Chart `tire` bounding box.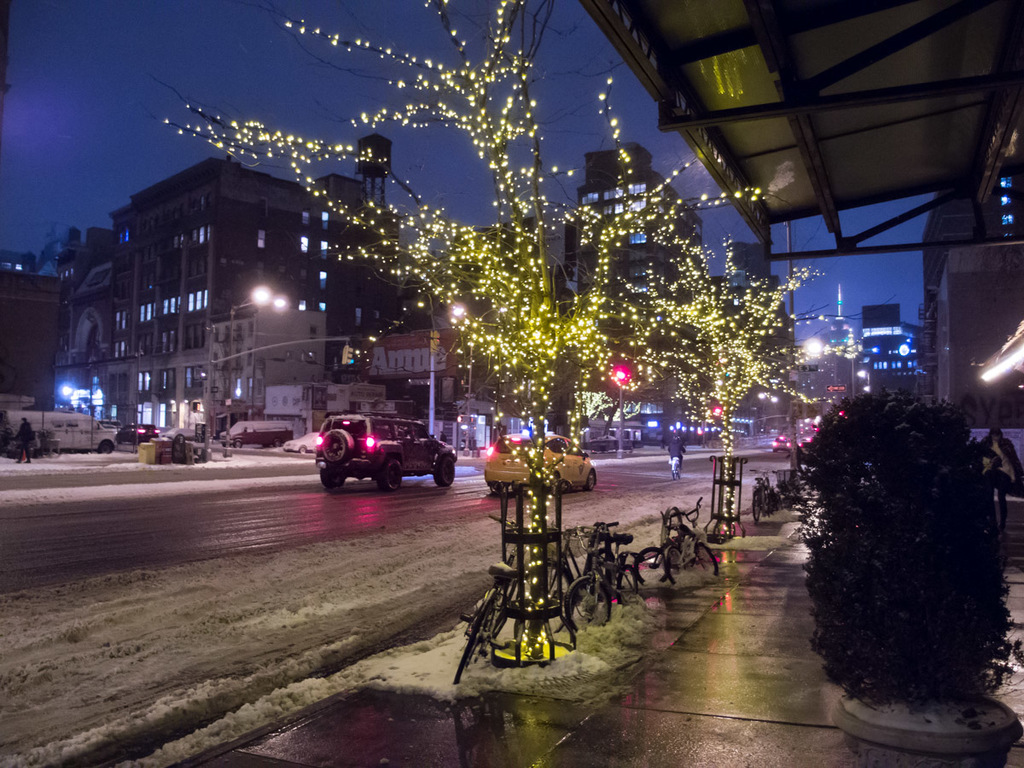
Charted: 381, 462, 401, 488.
